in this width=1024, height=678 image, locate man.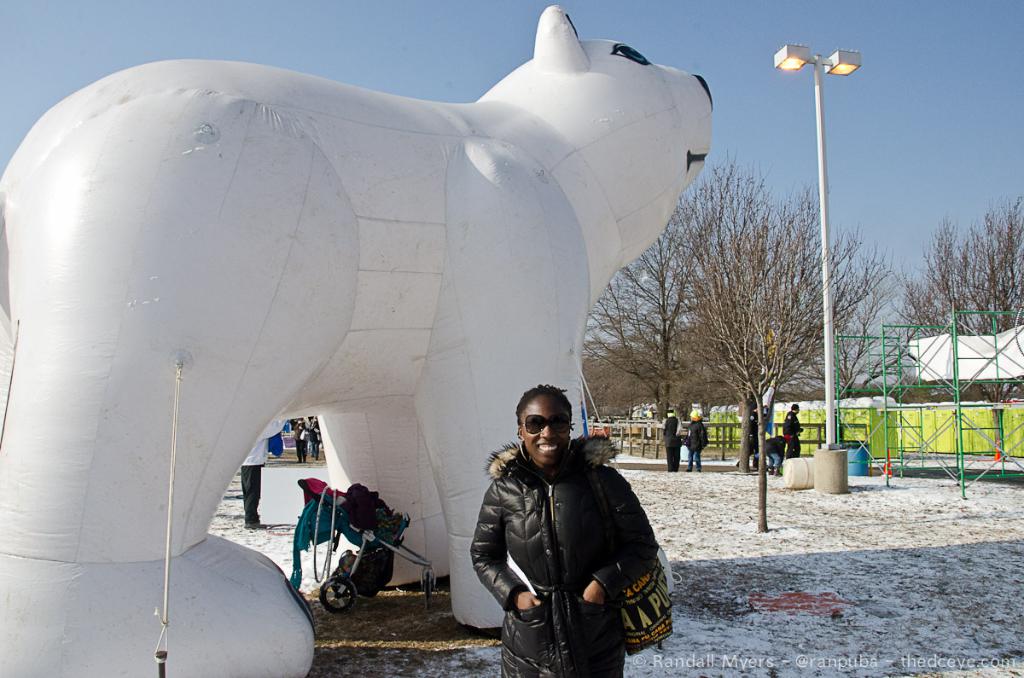
Bounding box: [462, 355, 685, 677].
